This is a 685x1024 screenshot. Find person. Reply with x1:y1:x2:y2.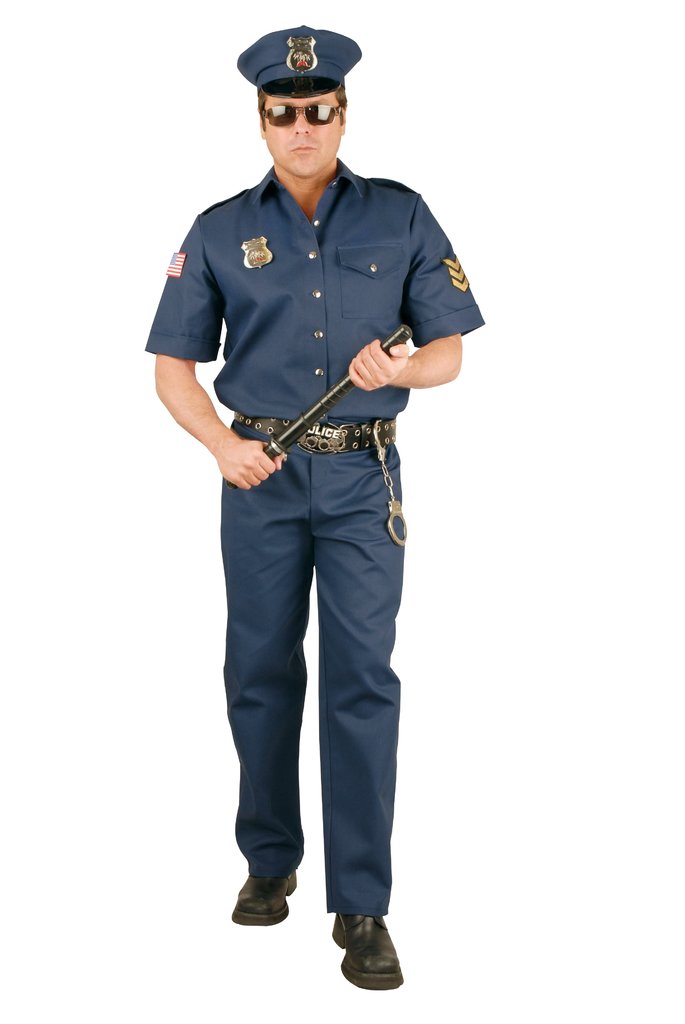
144:33:485:986.
